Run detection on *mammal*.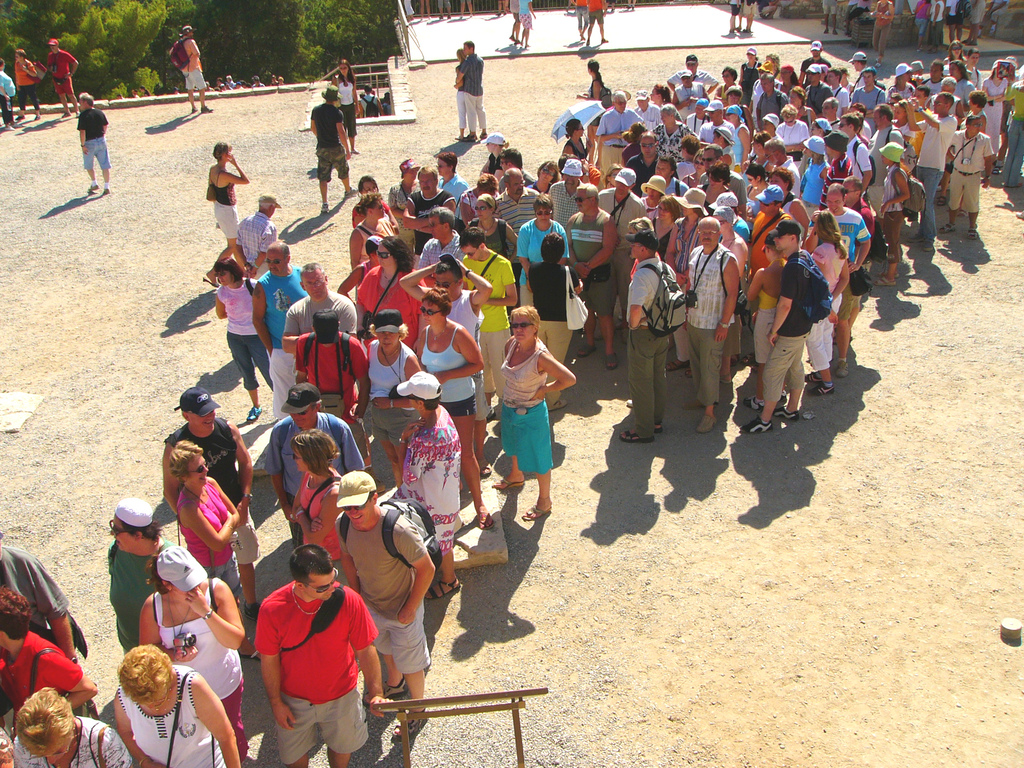
Result: rect(734, 0, 739, 31).
